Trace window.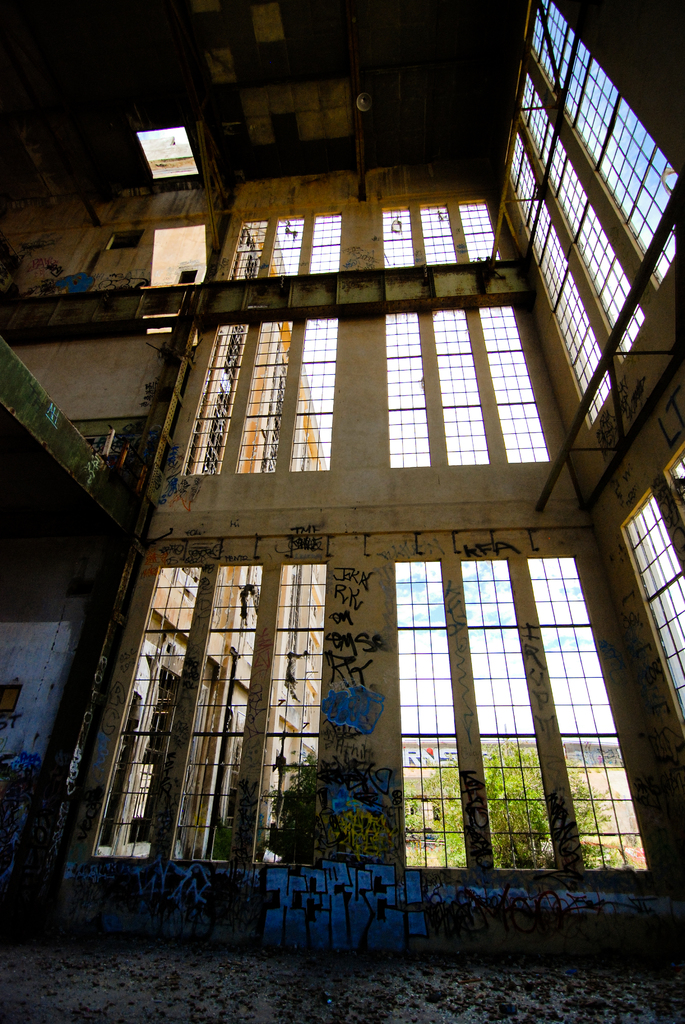
Traced to crop(505, 47, 647, 353).
